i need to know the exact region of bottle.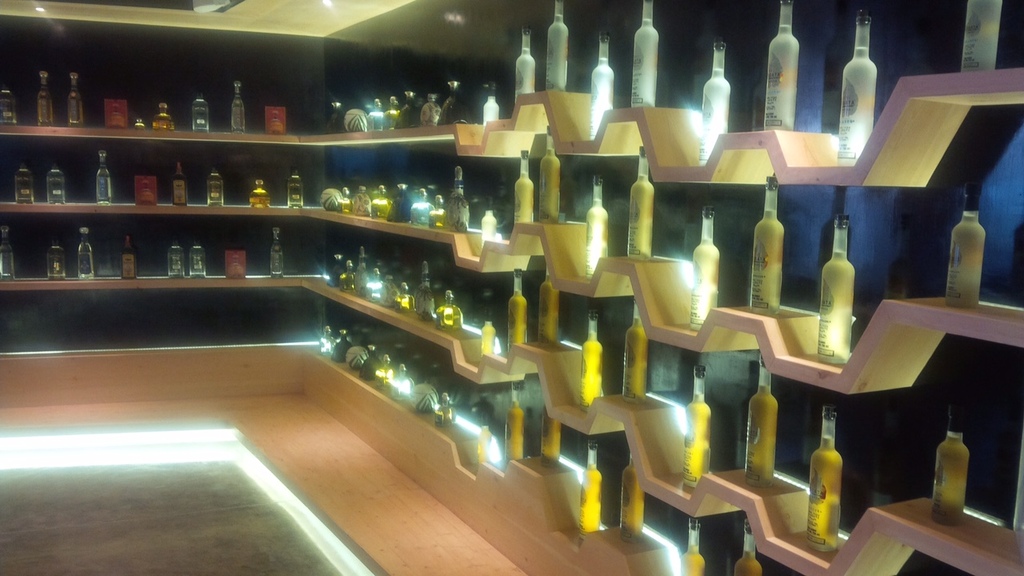
Region: [45, 245, 65, 281].
